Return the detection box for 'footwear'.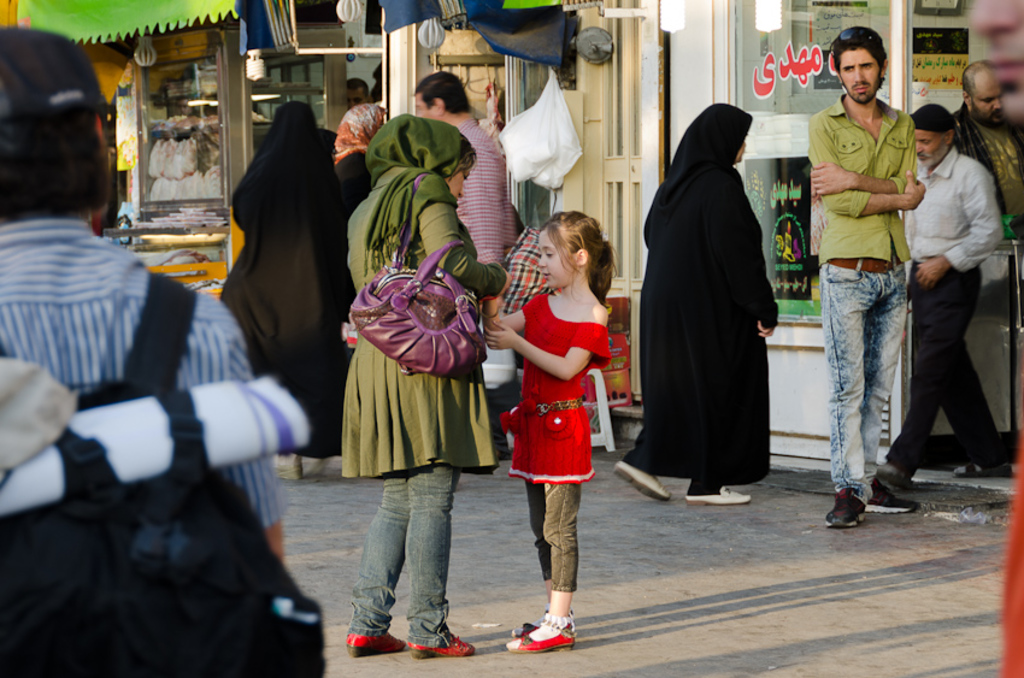
x1=614, y1=459, x2=669, y2=505.
